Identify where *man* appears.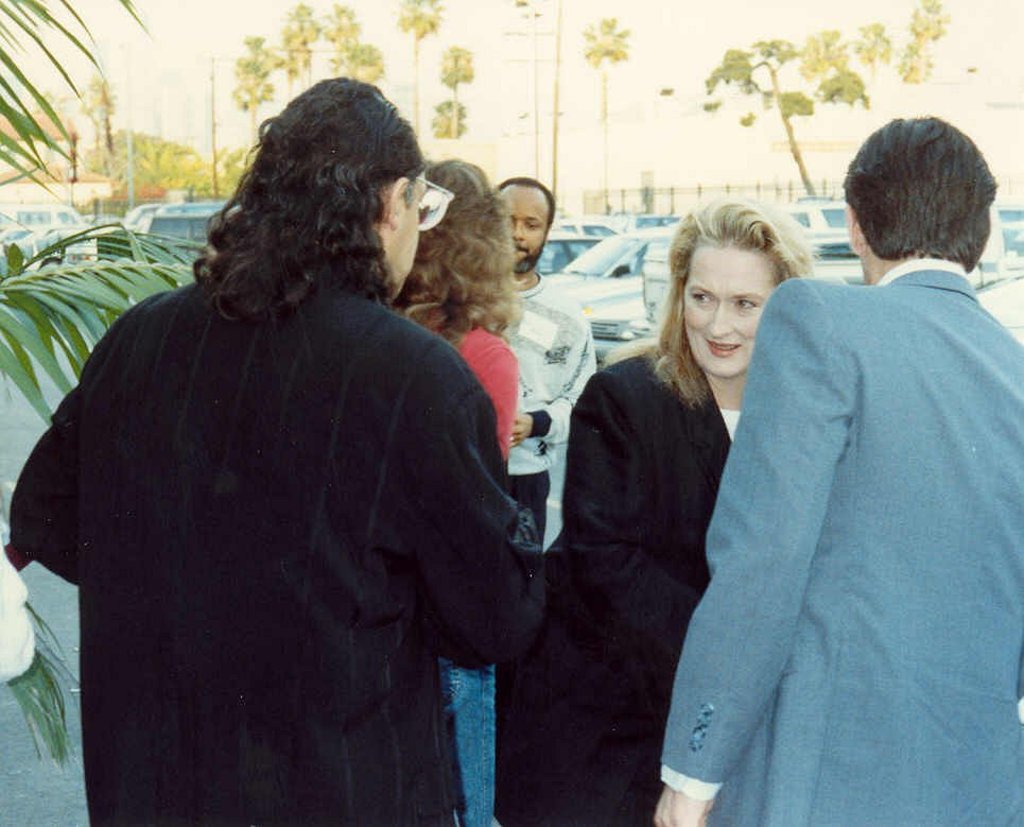
Appears at left=685, top=109, right=1009, bottom=804.
